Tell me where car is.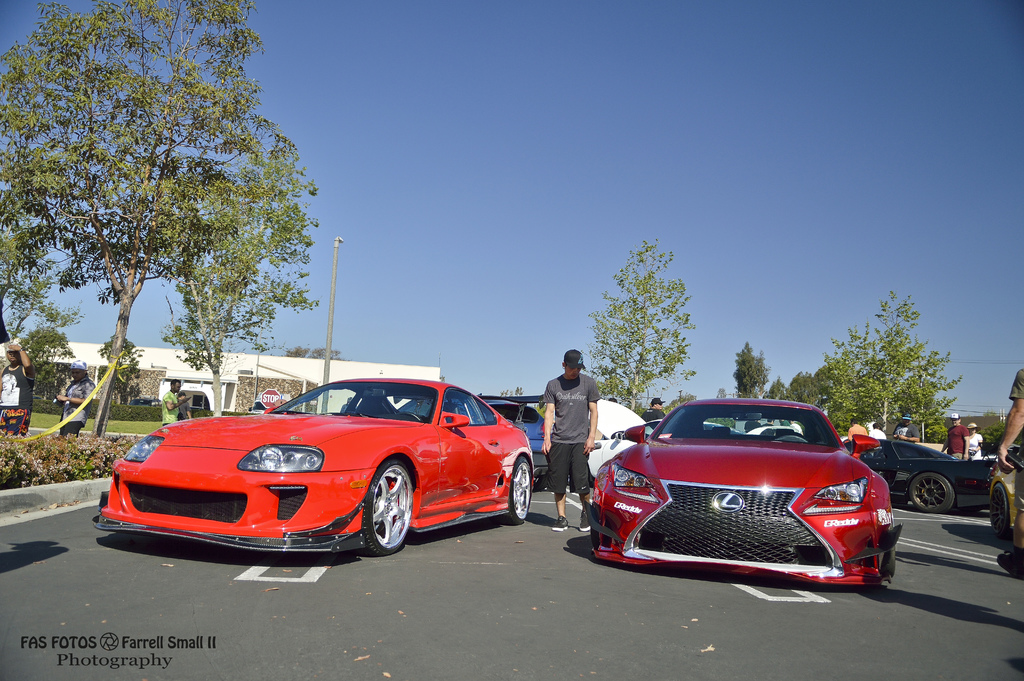
car is at bbox=[590, 398, 891, 583].
